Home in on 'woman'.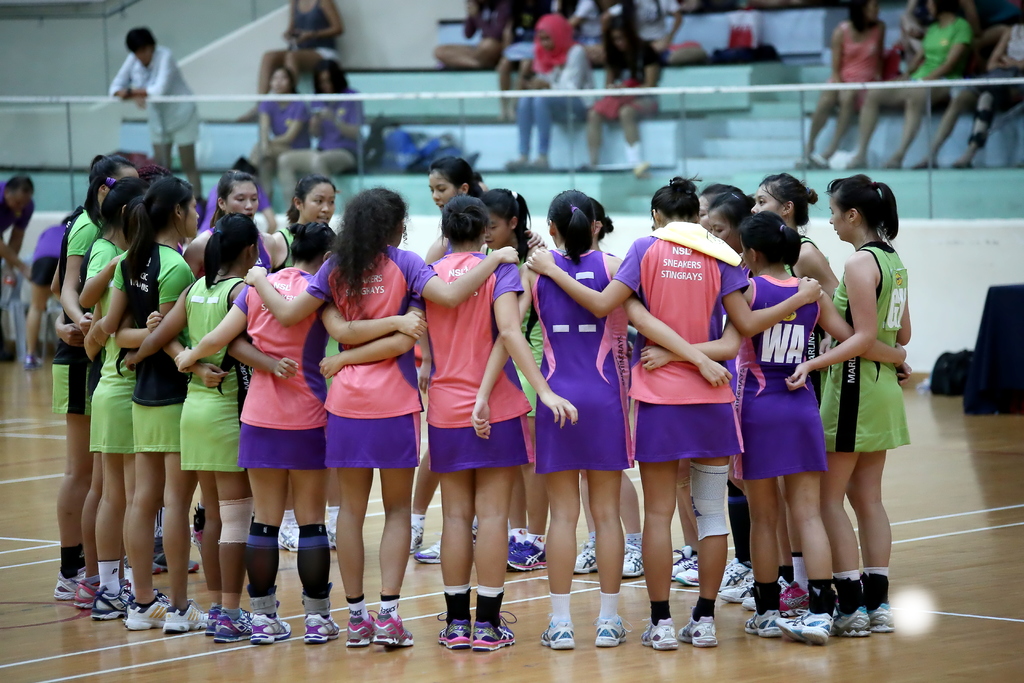
Homed in at 255,169,345,273.
